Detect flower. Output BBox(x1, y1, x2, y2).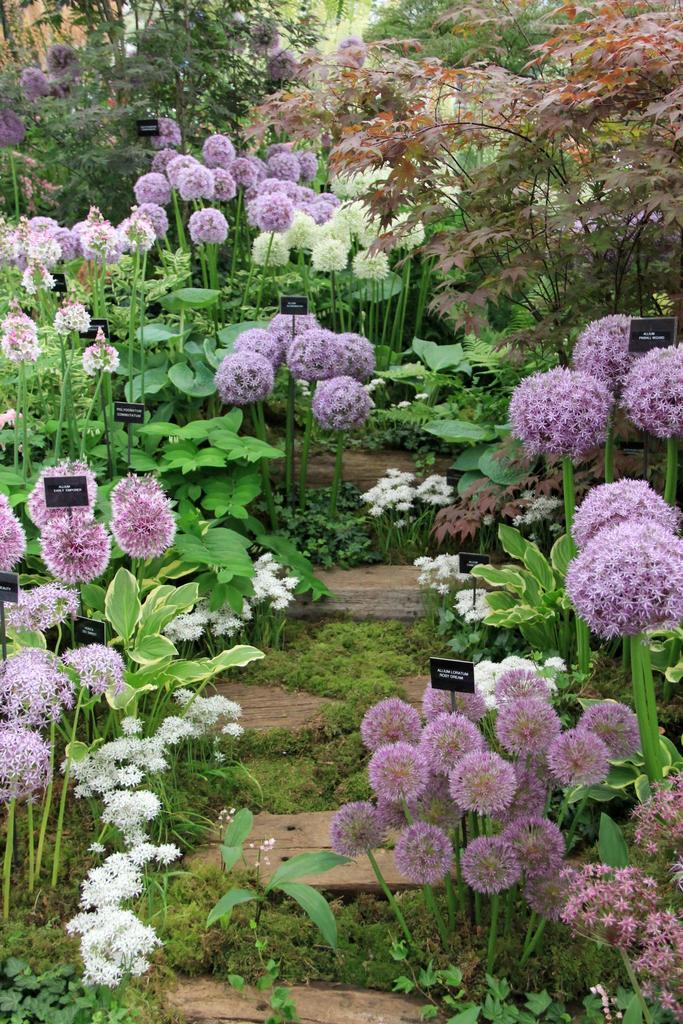
BBox(618, 340, 682, 442).
